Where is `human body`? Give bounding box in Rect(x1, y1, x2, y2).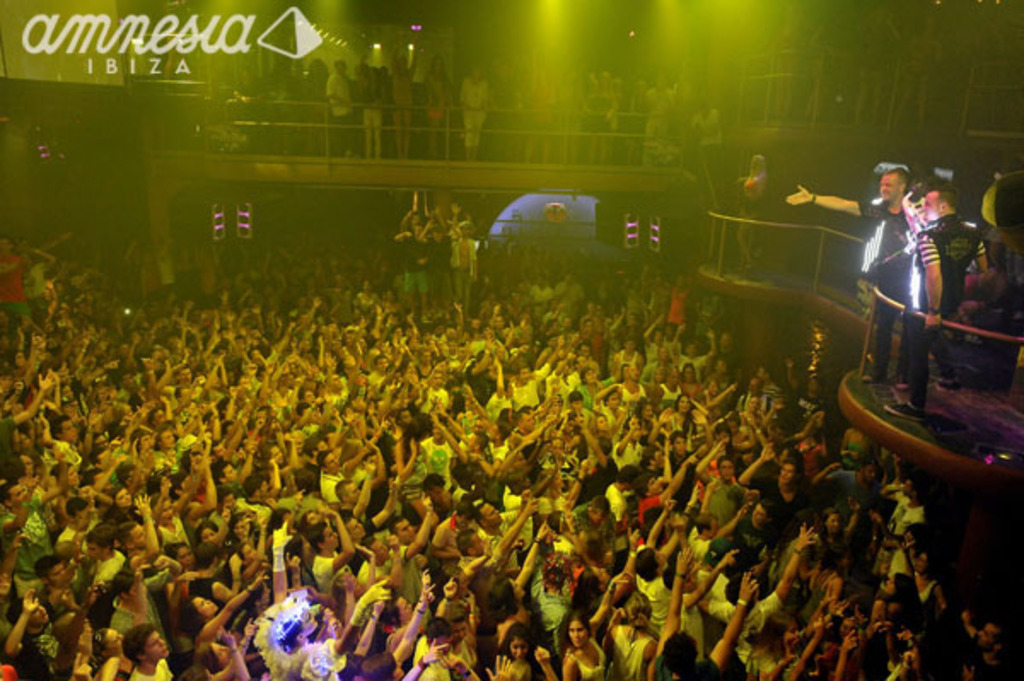
Rect(783, 160, 925, 381).
